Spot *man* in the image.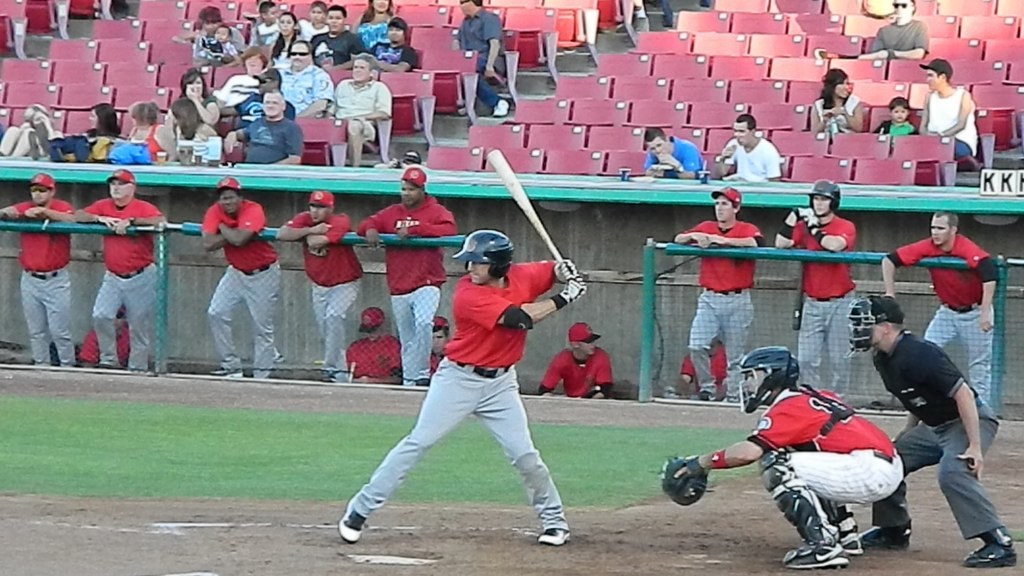
*man* found at box(199, 179, 283, 373).
